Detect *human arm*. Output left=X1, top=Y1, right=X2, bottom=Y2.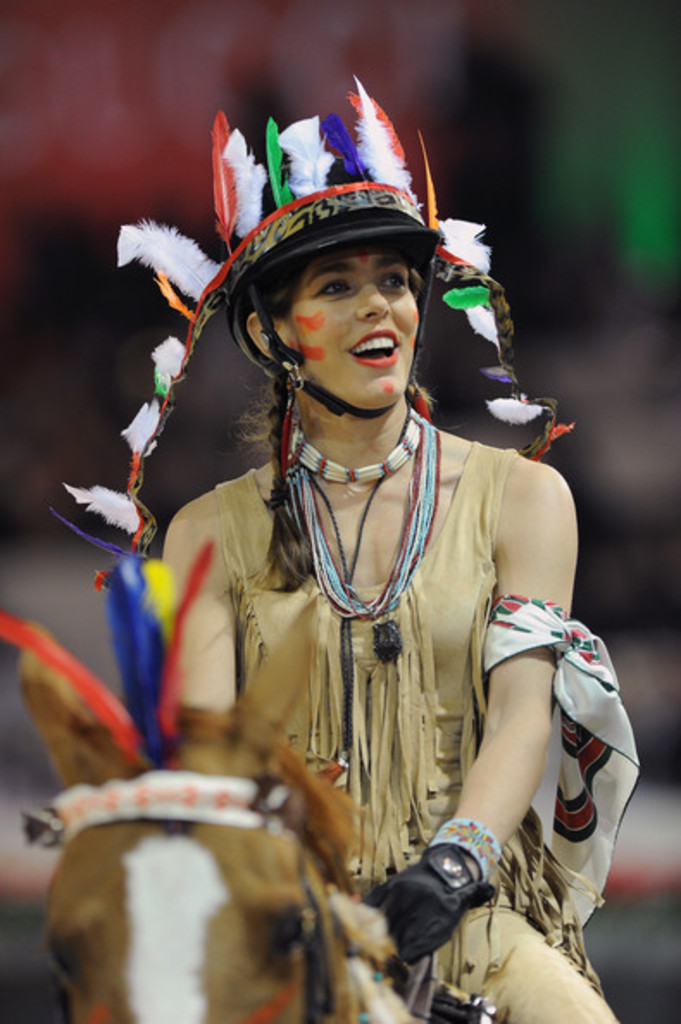
left=398, top=557, right=622, bottom=972.
